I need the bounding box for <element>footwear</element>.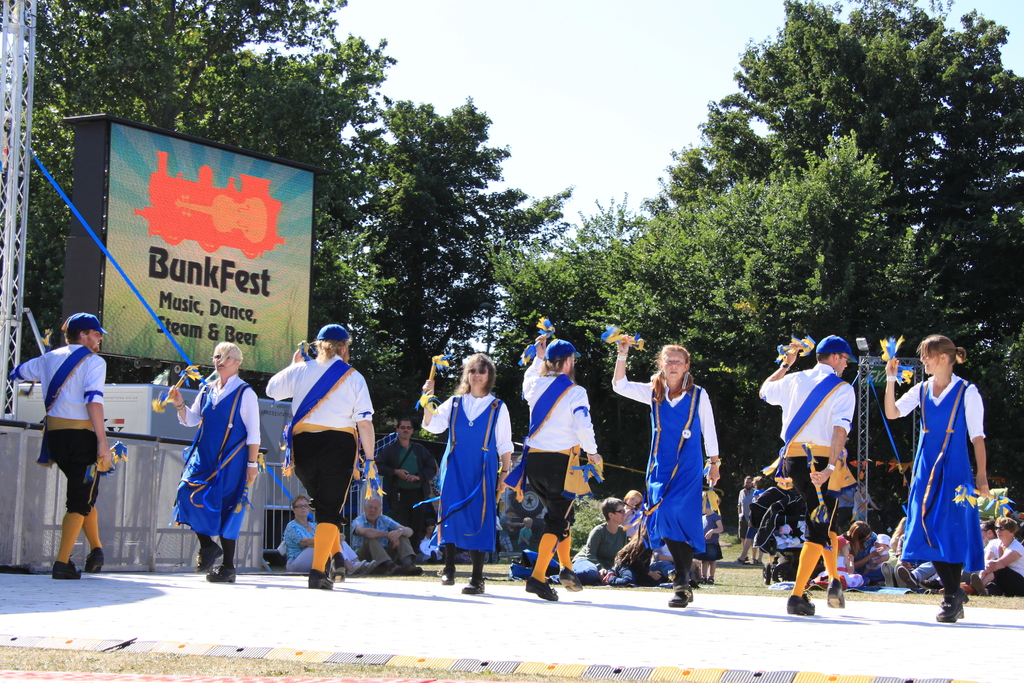
Here it is: 465,576,487,595.
